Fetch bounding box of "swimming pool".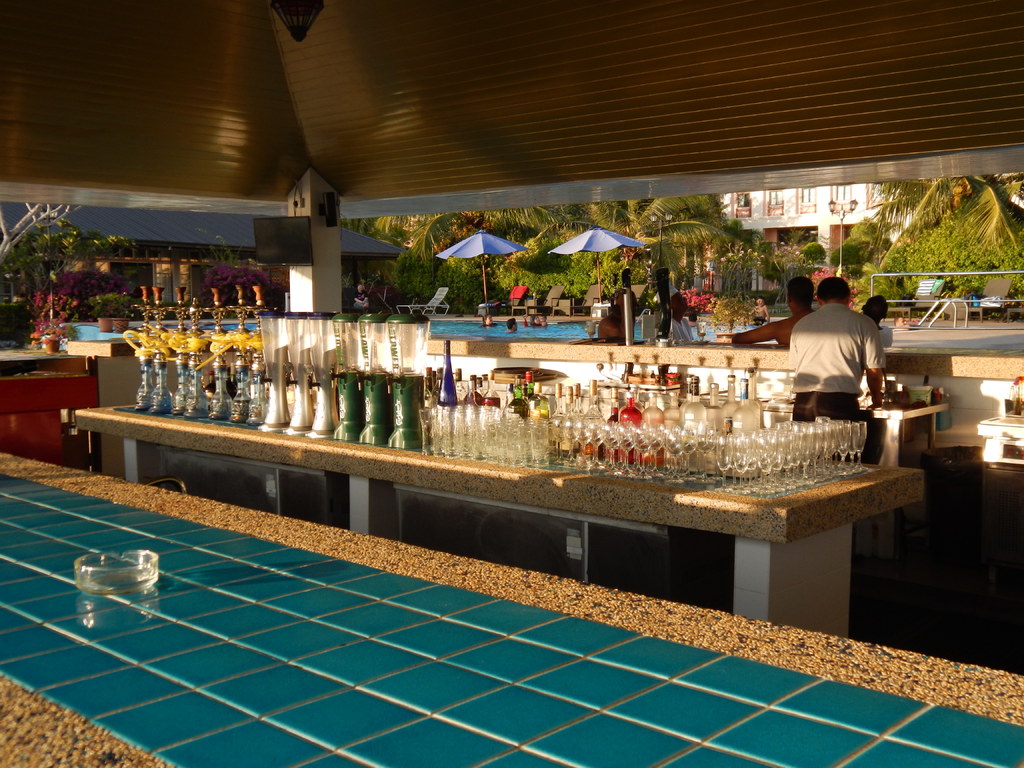
Bbox: BBox(168, 318, 772, 340).
